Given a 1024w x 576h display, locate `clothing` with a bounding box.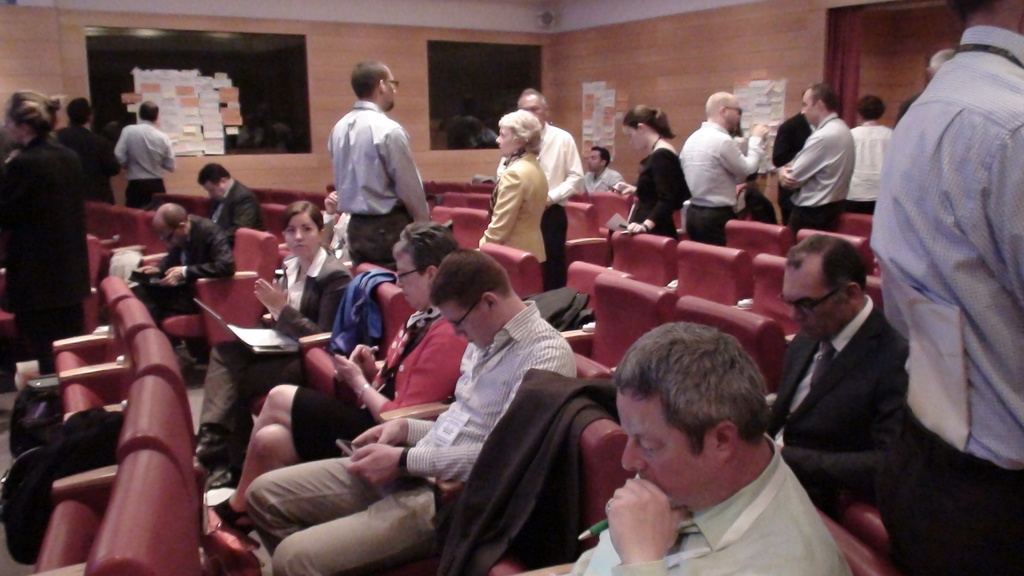
Located: (527, 122, 579, 298).
